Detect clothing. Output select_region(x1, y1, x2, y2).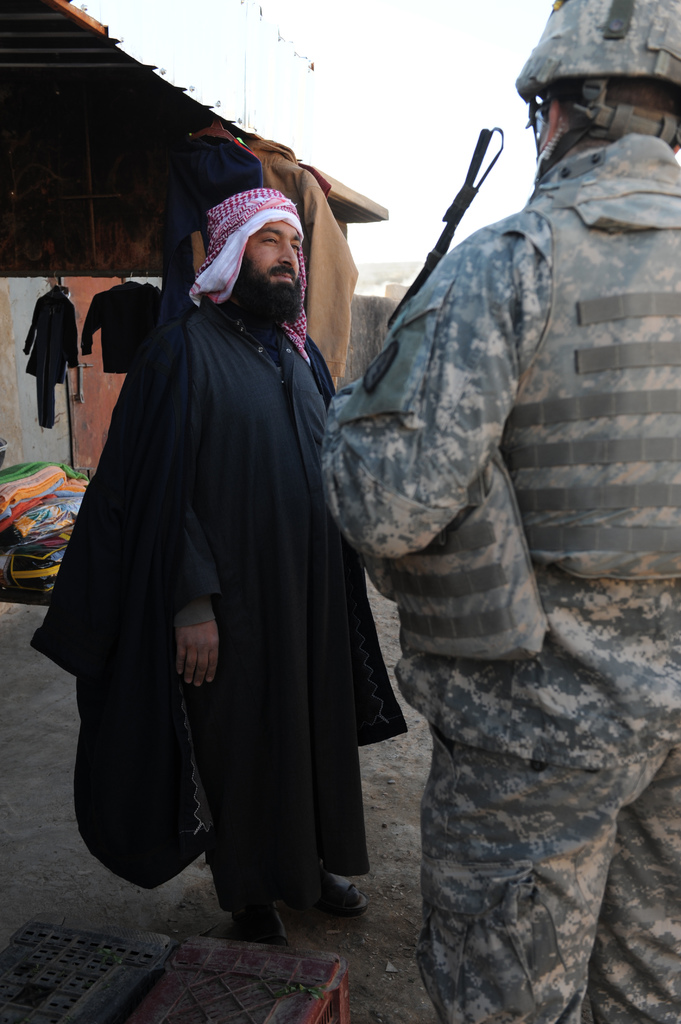
select_region(426, 741, 673, 1023).
